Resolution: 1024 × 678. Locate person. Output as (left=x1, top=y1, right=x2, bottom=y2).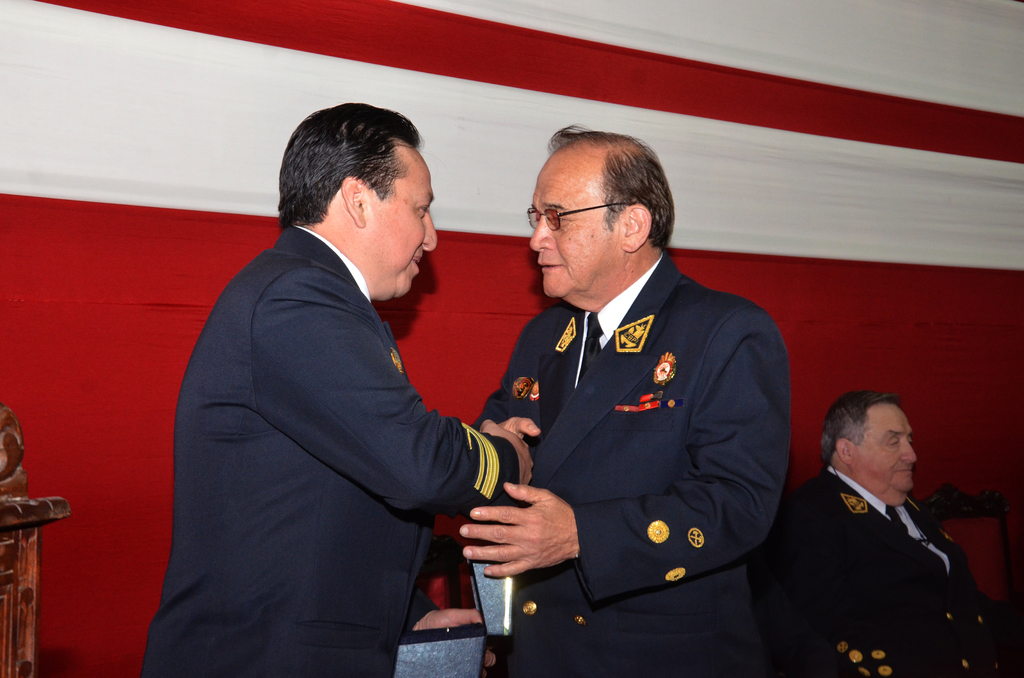
(left=470, top=125, right=799, bottom=677).
